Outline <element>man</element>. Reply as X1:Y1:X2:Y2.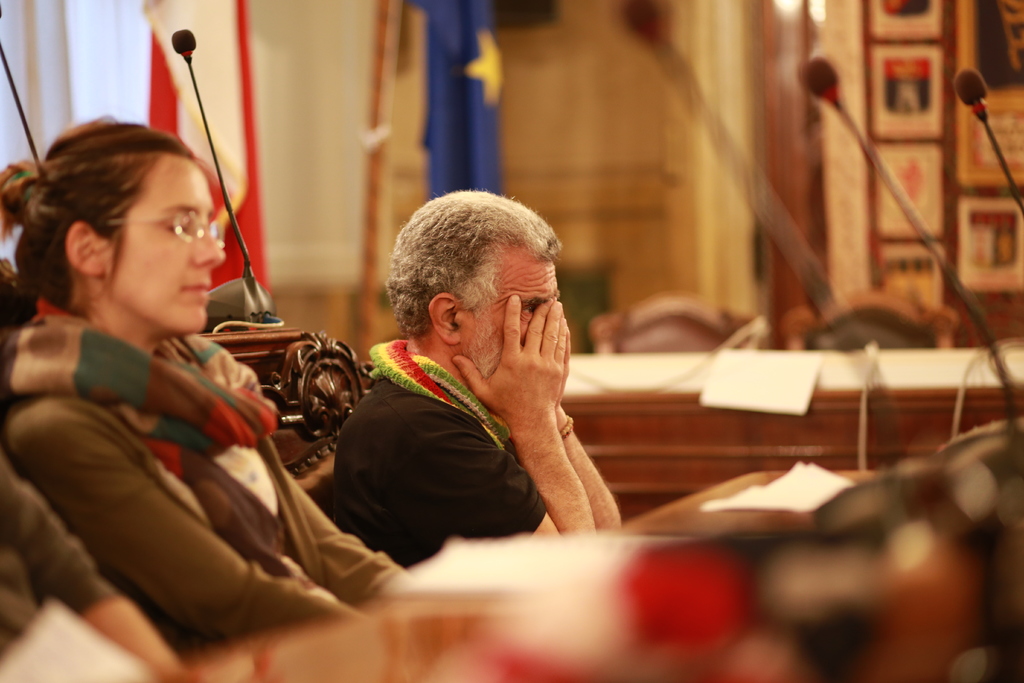
308:192:634:572.
